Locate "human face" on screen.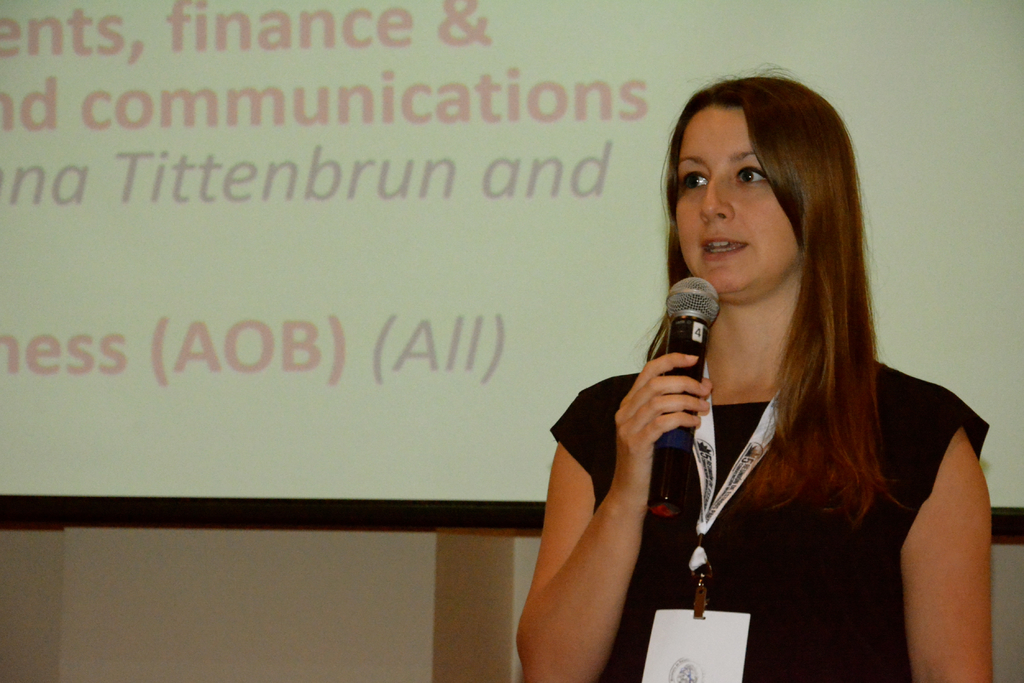
On screen at {"x1": 677, "y1": 107, "x2": 801, "y2": 311}.
